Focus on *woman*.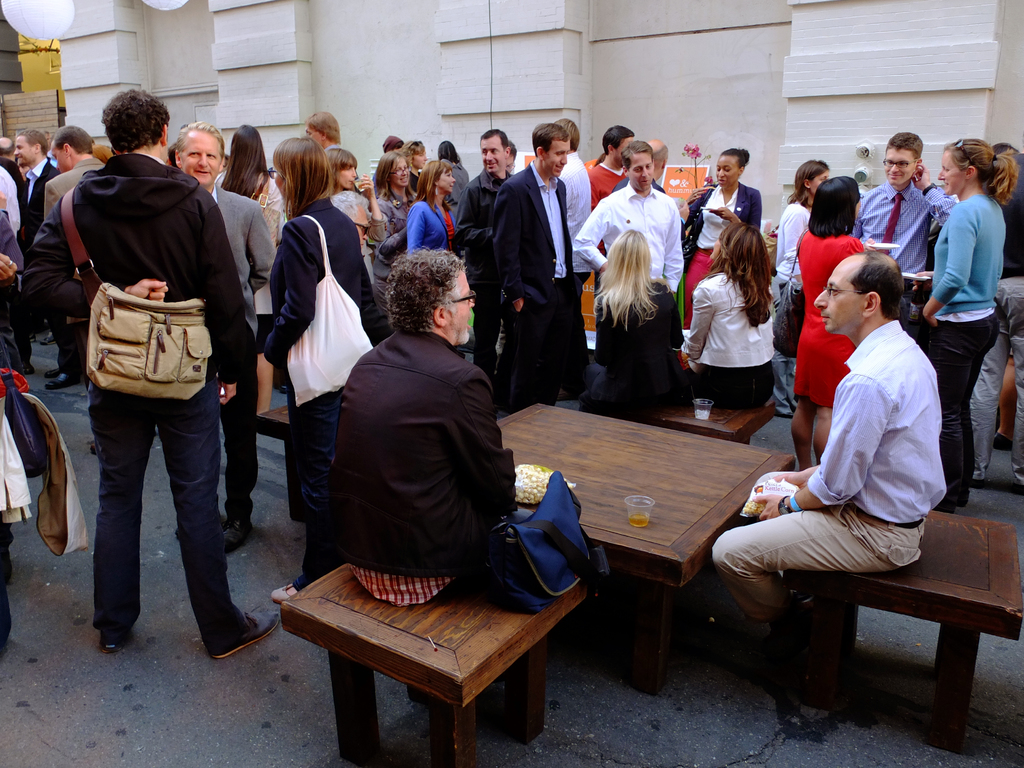
Focused at 324,149,383,346.
